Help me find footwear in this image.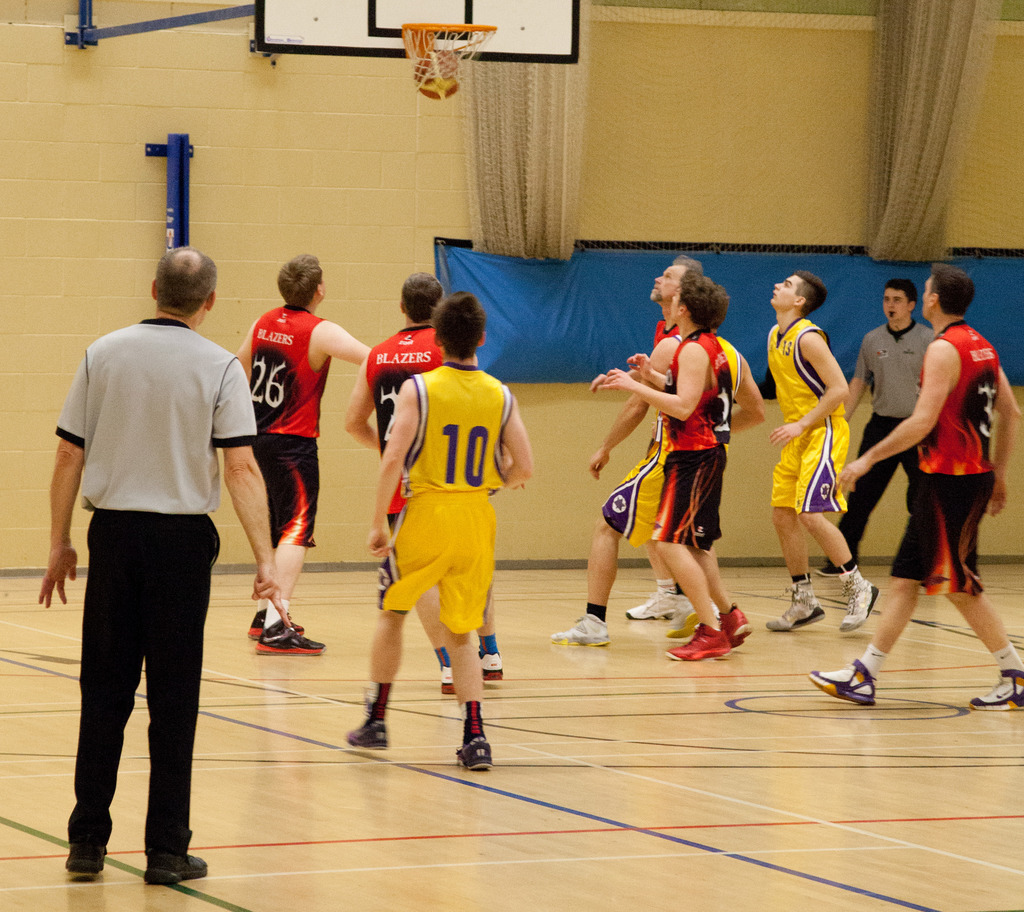
Found it: left=665, top=596, right=700, bottom=641.
